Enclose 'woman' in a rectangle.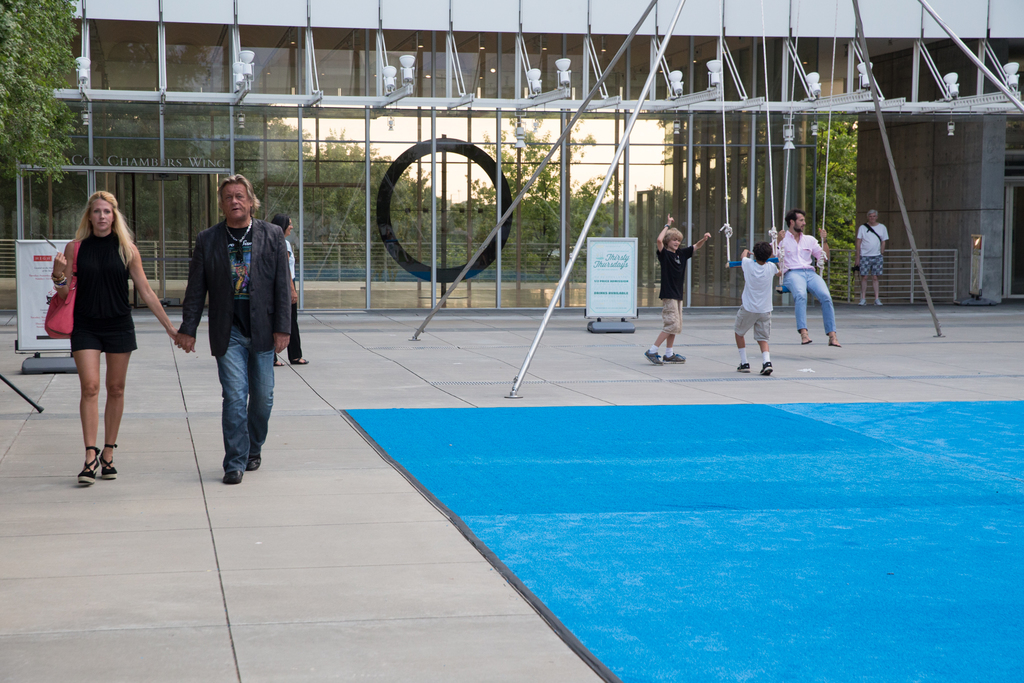
269 213 309 367.
